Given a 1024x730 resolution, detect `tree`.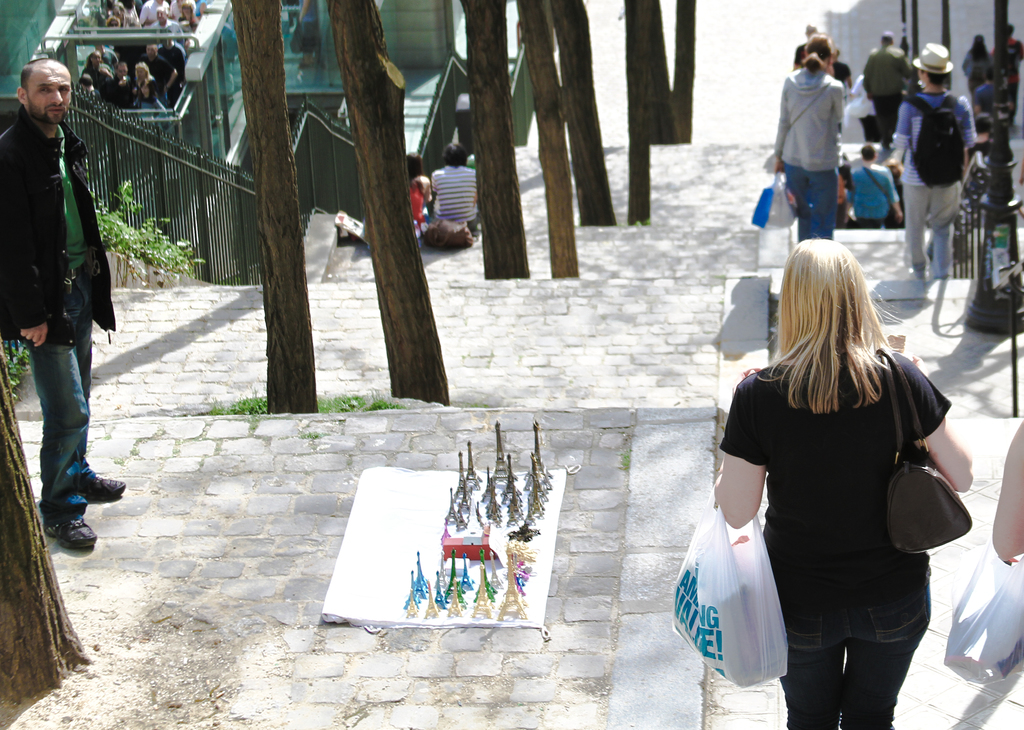
<box>519,4,586,279</box>.
